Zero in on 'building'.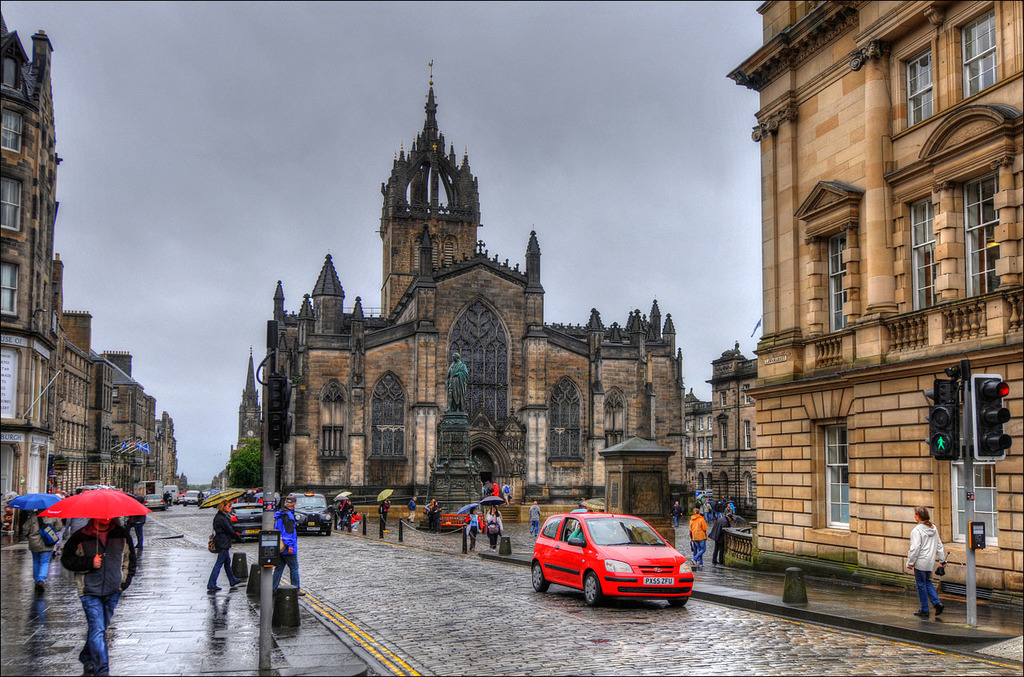
Zeroed in: bbox=[276, 50, 689, 522].
